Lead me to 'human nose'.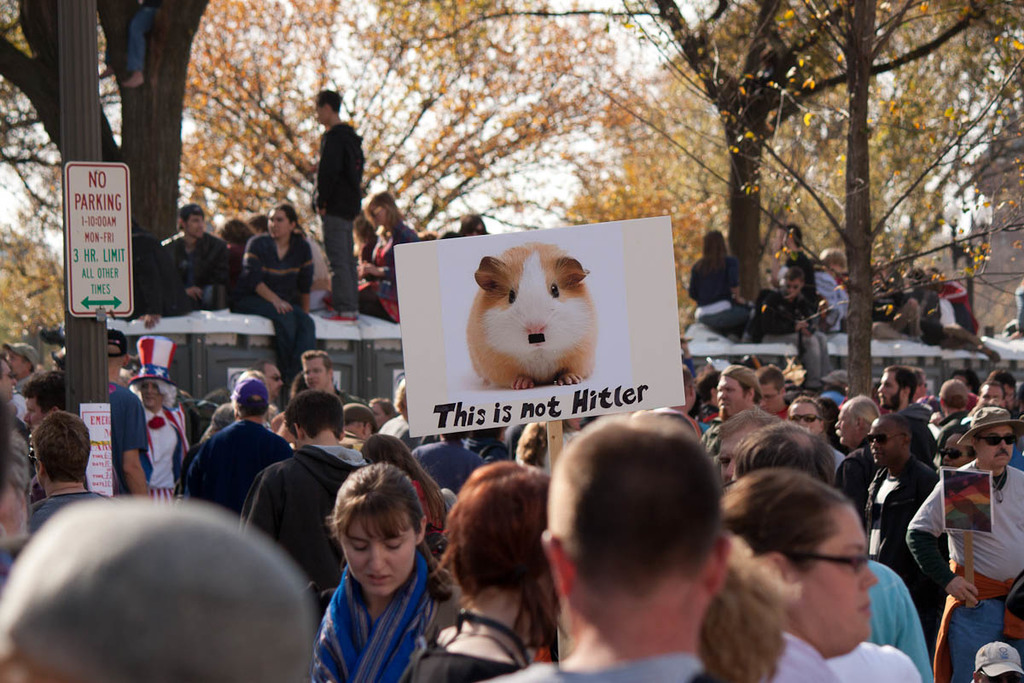
Lead to 724 462 738 478.
